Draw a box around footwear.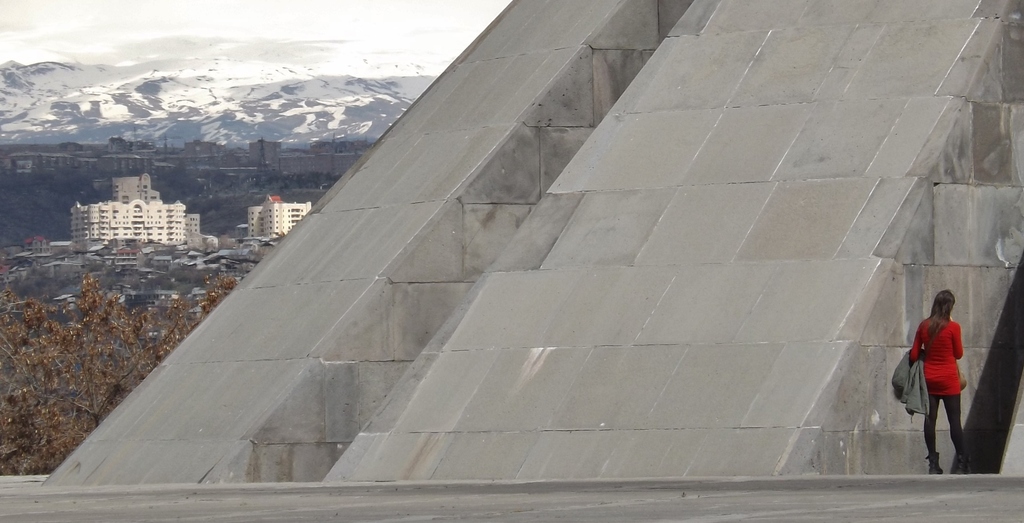
crop(927, 454, 943, 476).
